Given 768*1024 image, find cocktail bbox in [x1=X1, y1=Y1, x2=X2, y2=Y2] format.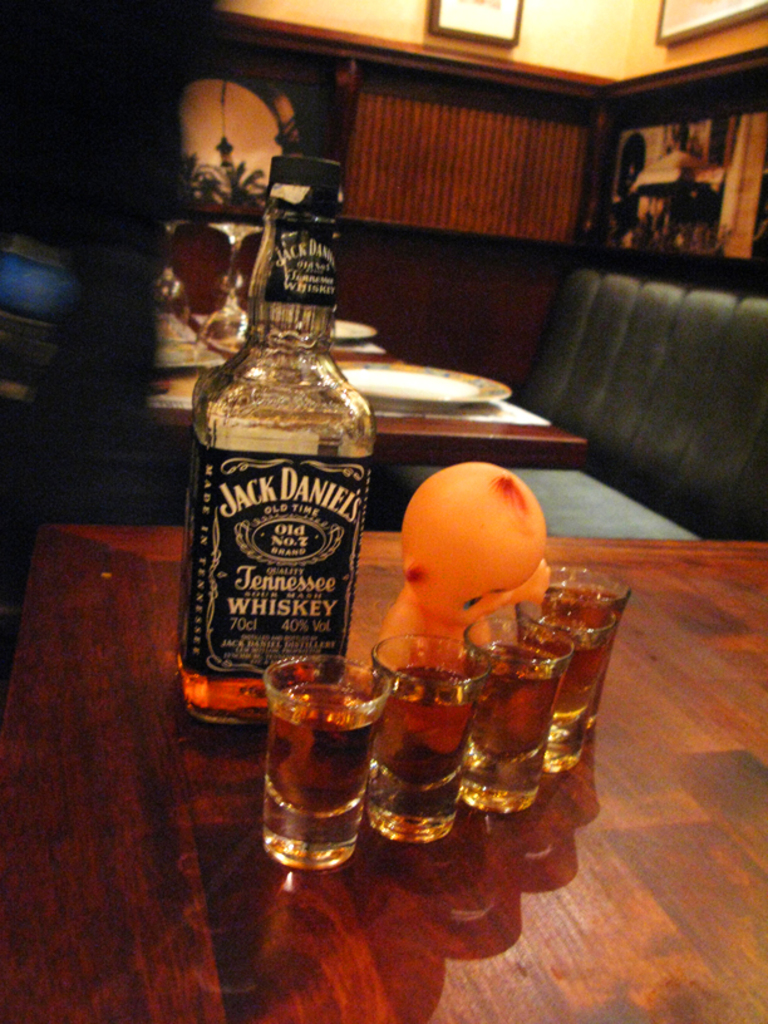
[x1=355, y1=626, x2=487, y2=846].
